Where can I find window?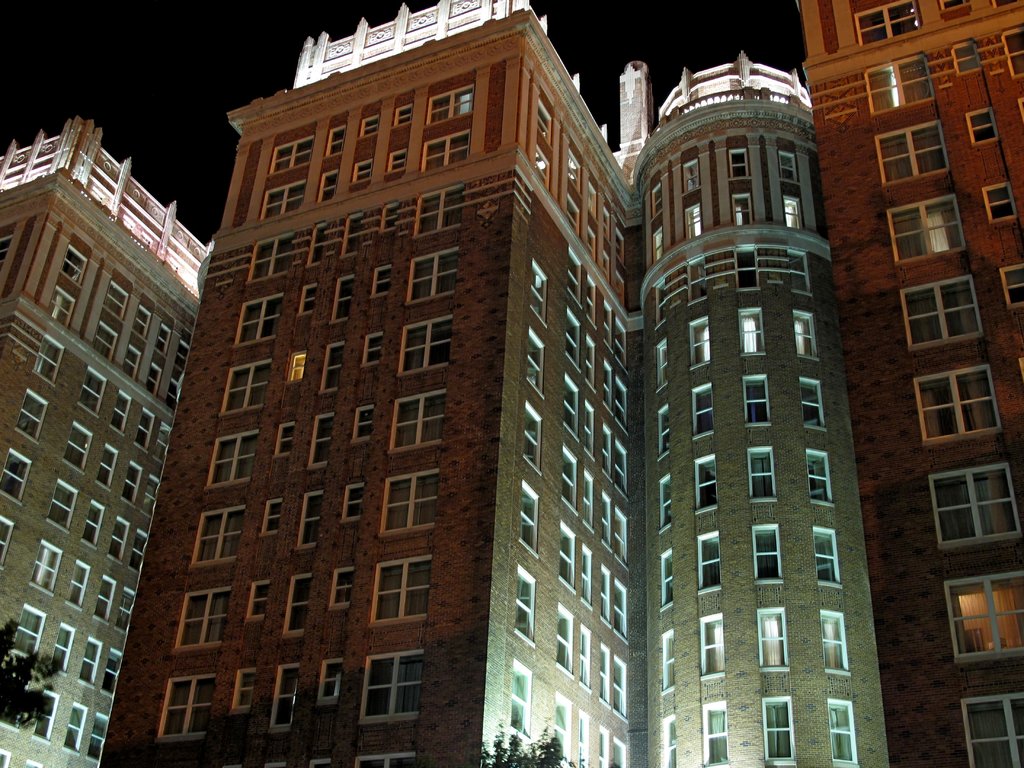
You can find it at <bbox>108, 508, 129, 560</bbox>.
